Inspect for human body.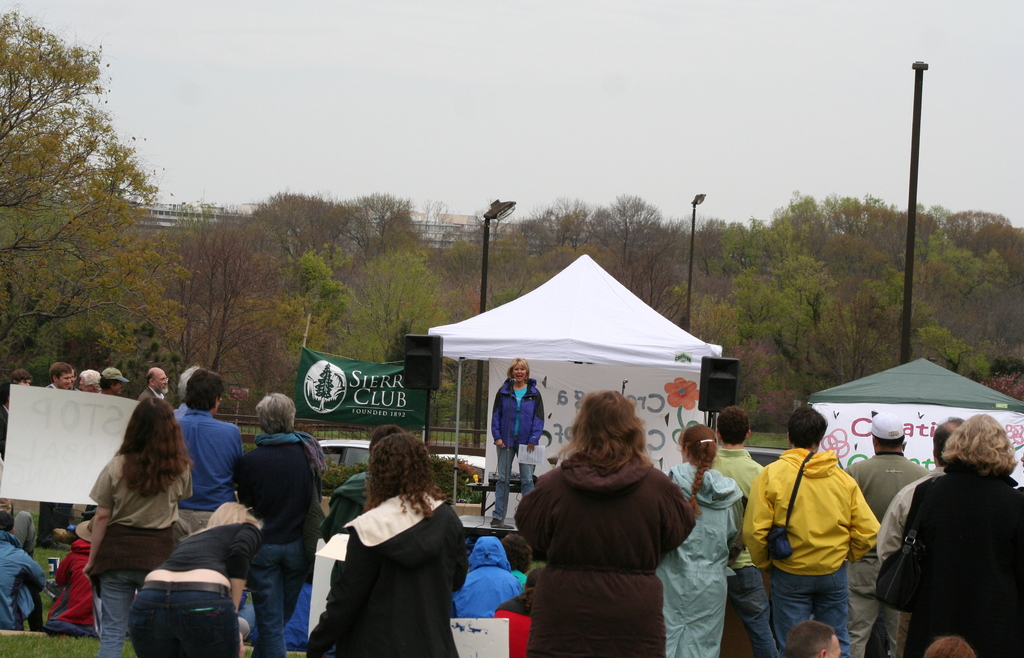
Inspection: {"left": 882, "top": 464, "right": 948, "bottom": 657}.
